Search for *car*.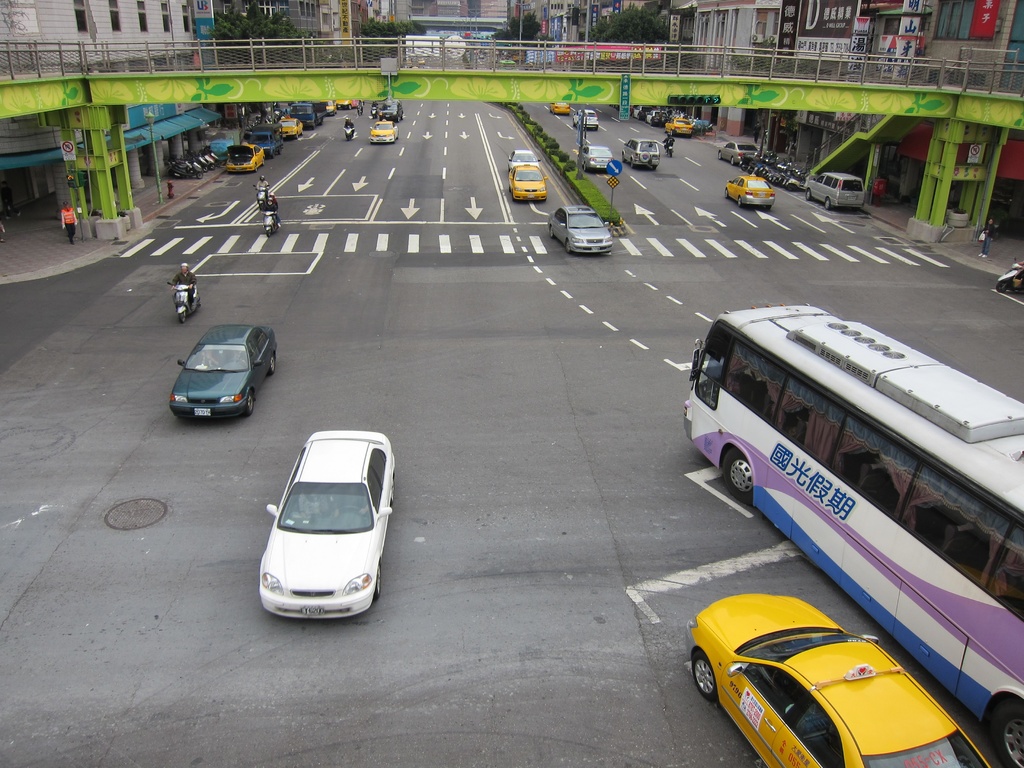
Found at left=582, top=143, right=614, bottom=172.
